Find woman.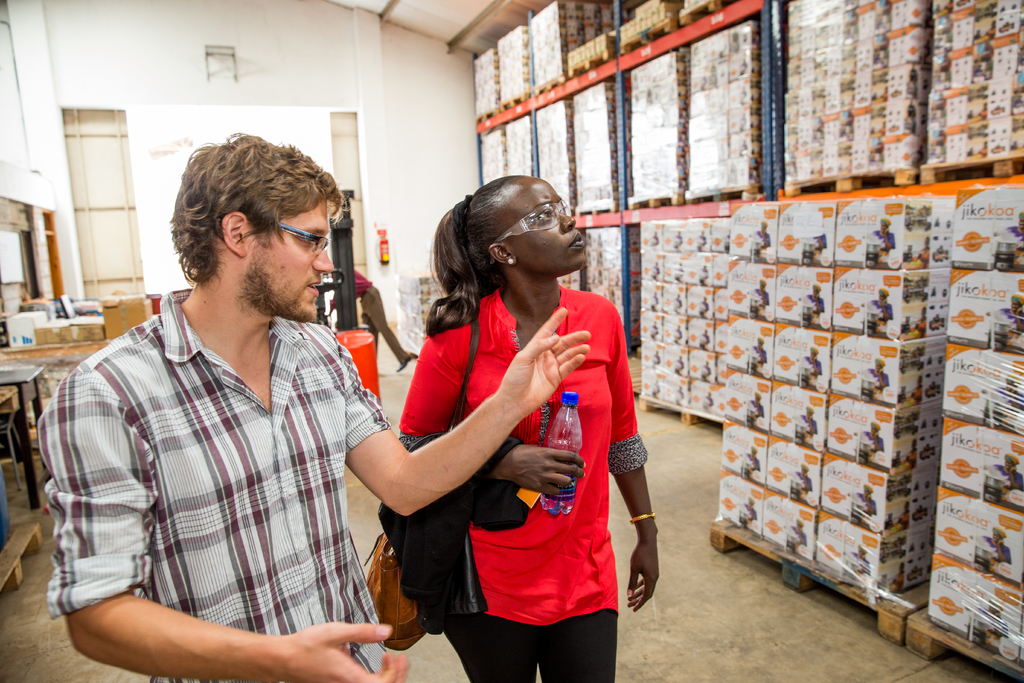
rect(373, 181, 620, 682).
